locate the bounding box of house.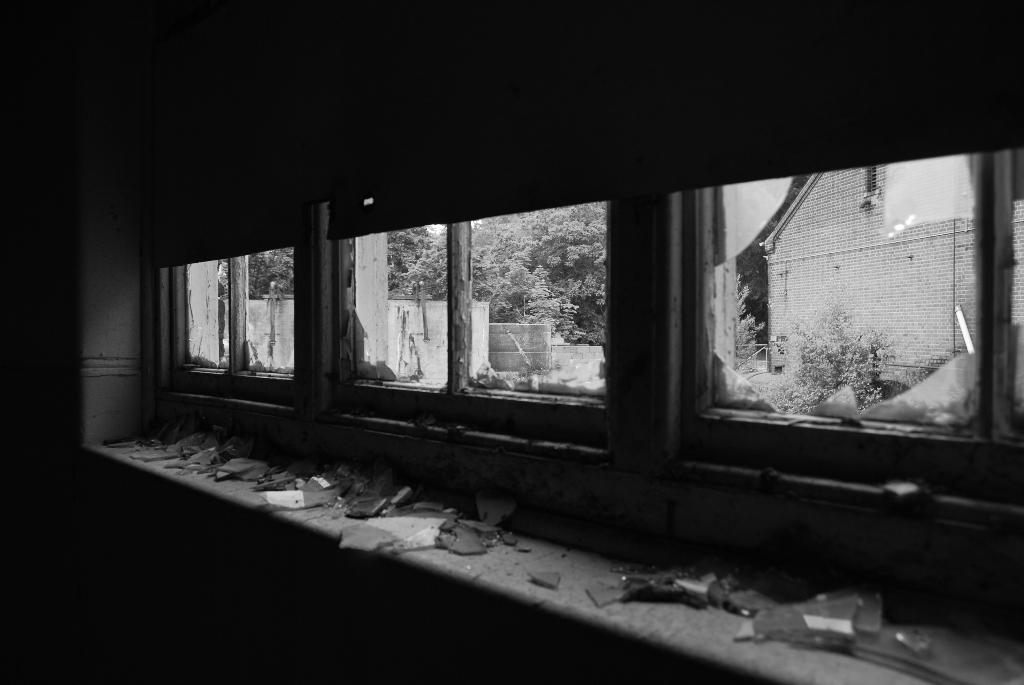
Bounding box: pyautogui.locateOnScreen(0, 0, 1023, 684).
